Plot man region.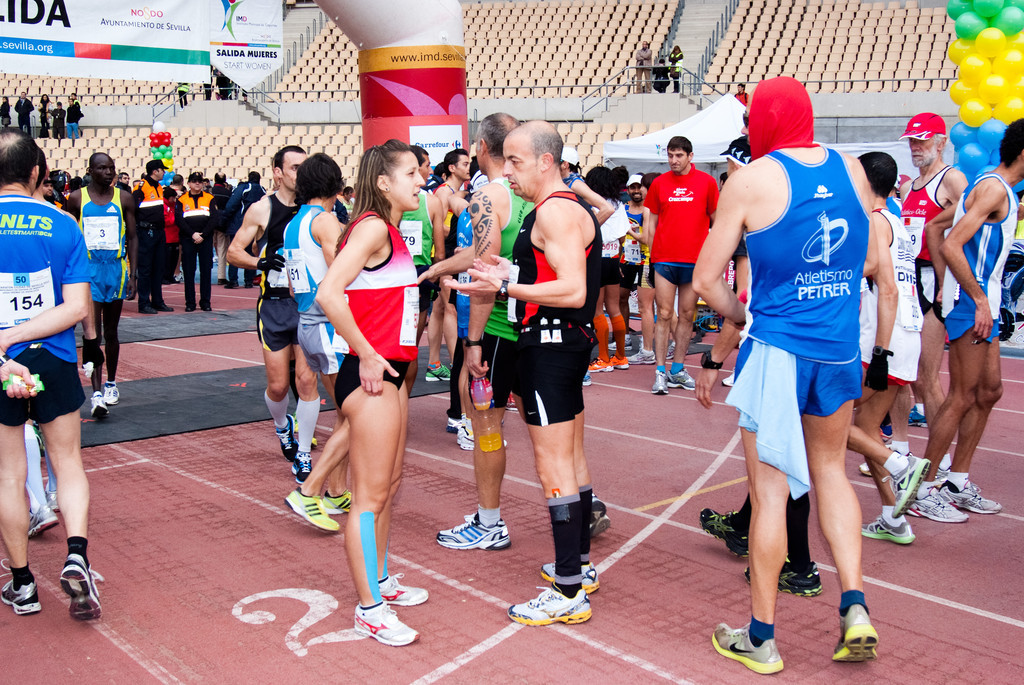
Plotted at {"x1": 859, "y1": 105, "x2": 966, "y2": 482}.
